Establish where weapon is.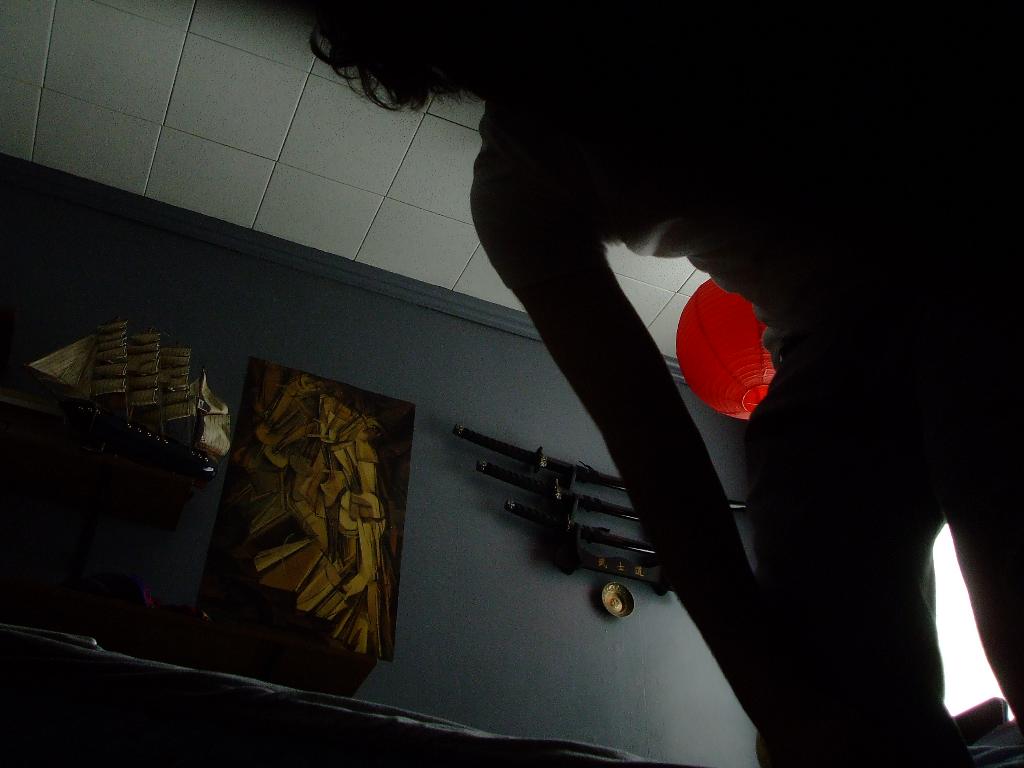
Established at (454, 425, 749, 507).
